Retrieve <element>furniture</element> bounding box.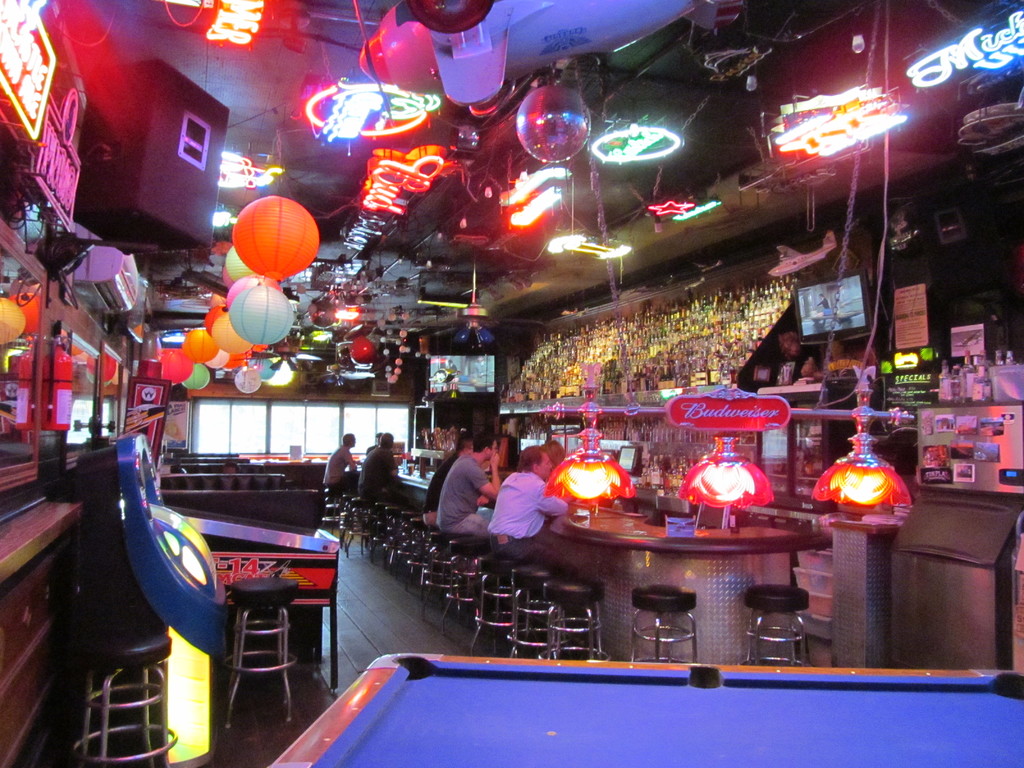
Bounding box: locate(223, 580, 301, 730).
